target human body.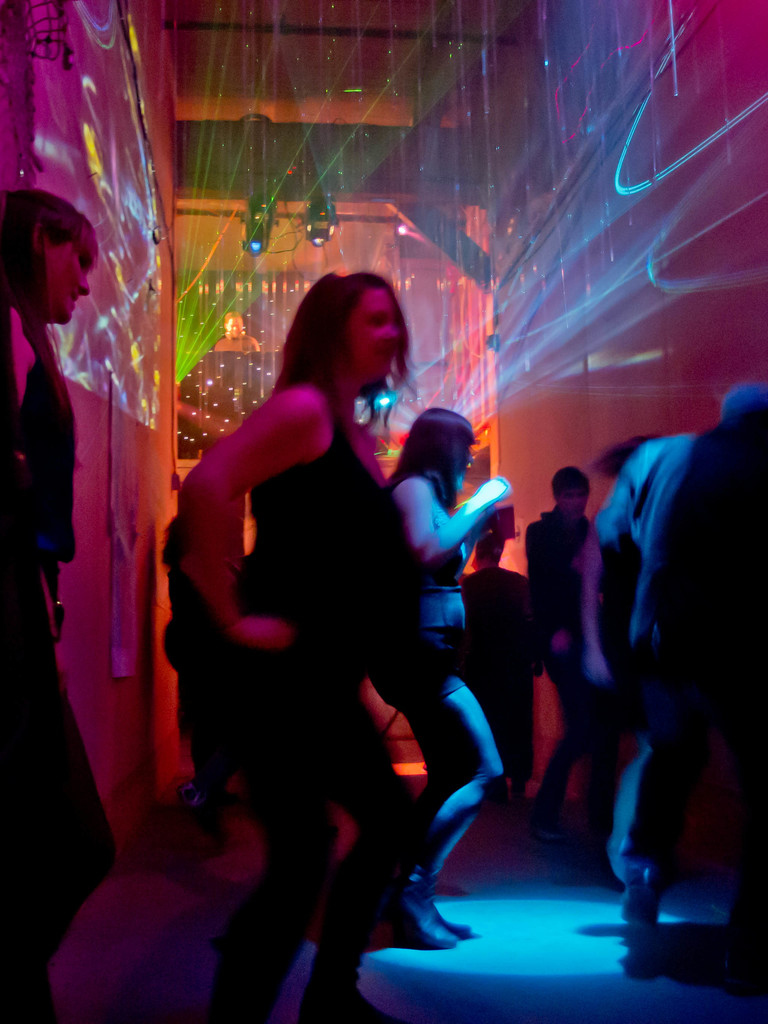
Target region: [577, 429, 694, 948].
